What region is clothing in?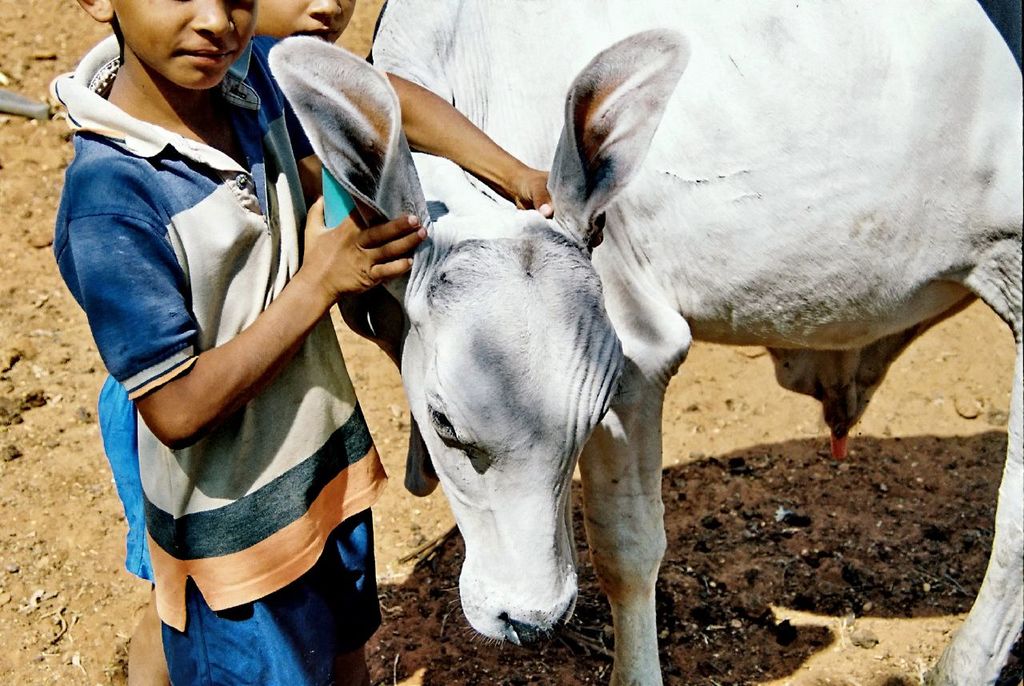
pyautogui.locateOnScreen(35, 30, 385, 685).
